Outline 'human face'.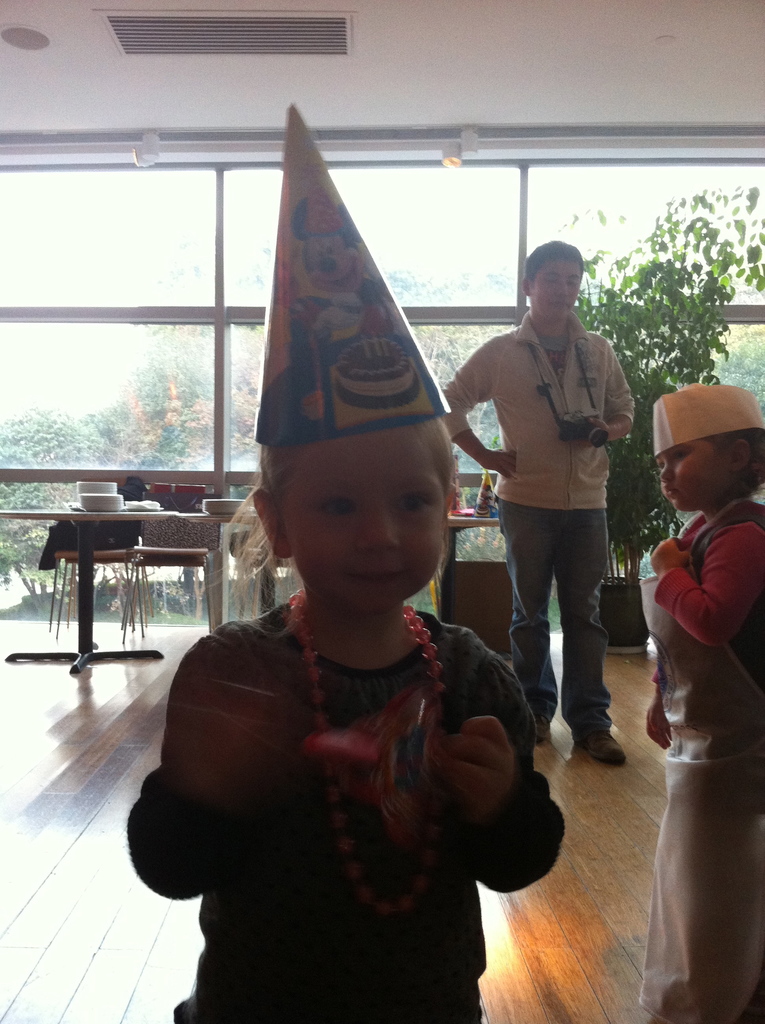
Outline: bbox(532, 261, 581, 321).
